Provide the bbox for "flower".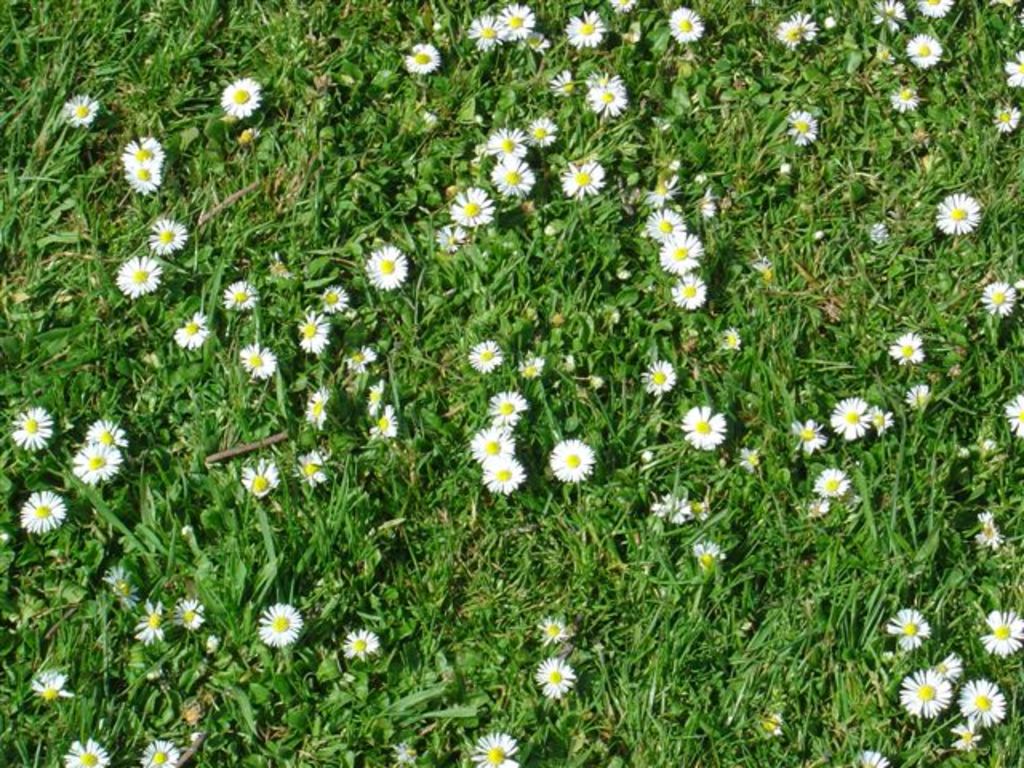
left=936, top=190, right=981, bottom=235.
